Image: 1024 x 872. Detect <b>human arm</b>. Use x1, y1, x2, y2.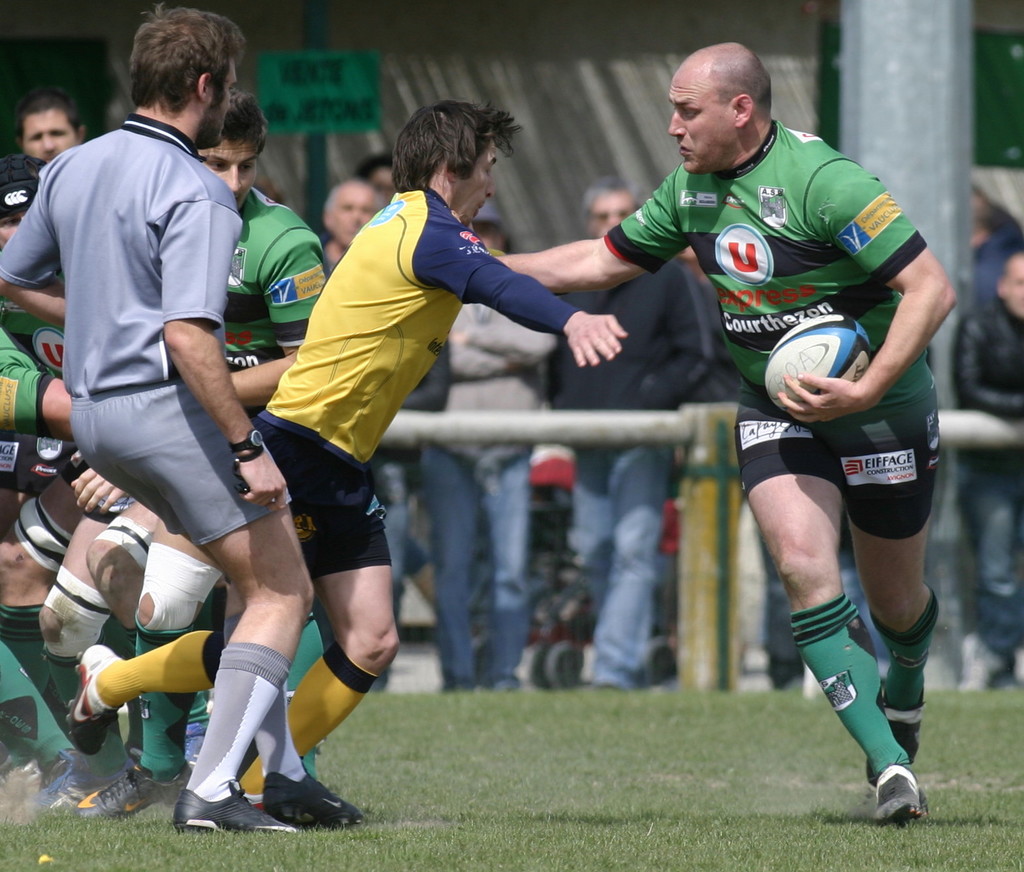
951, 304, 1023, 417.
